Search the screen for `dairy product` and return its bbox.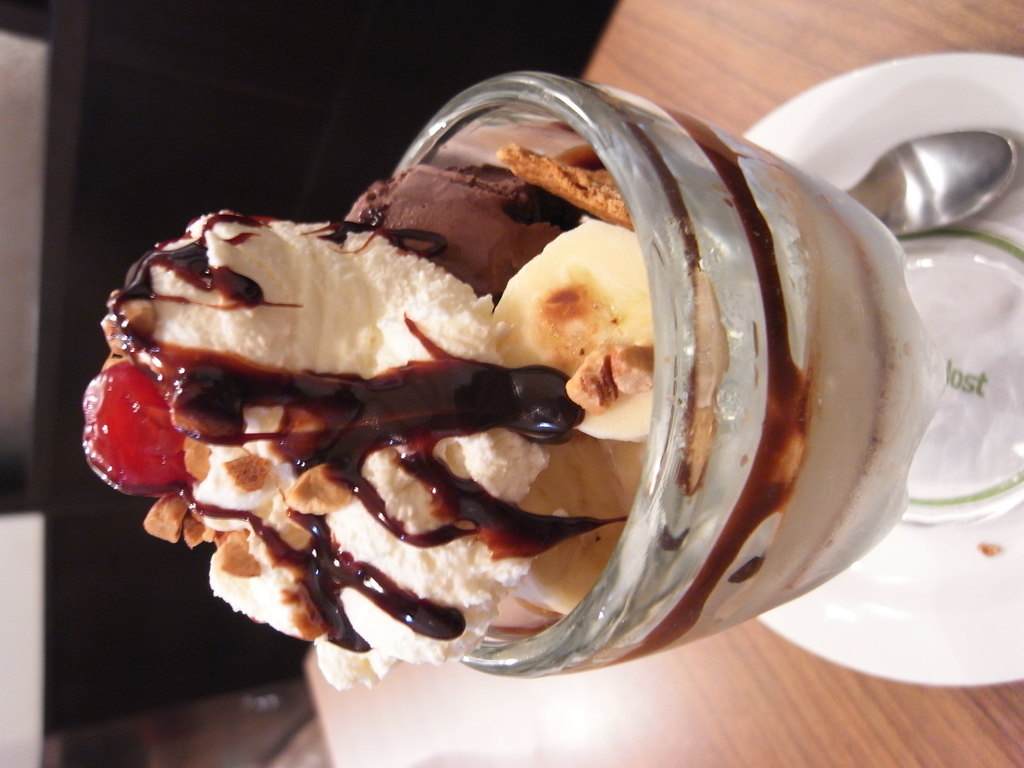
Found: bbox=(64, 70, 850, 670).
